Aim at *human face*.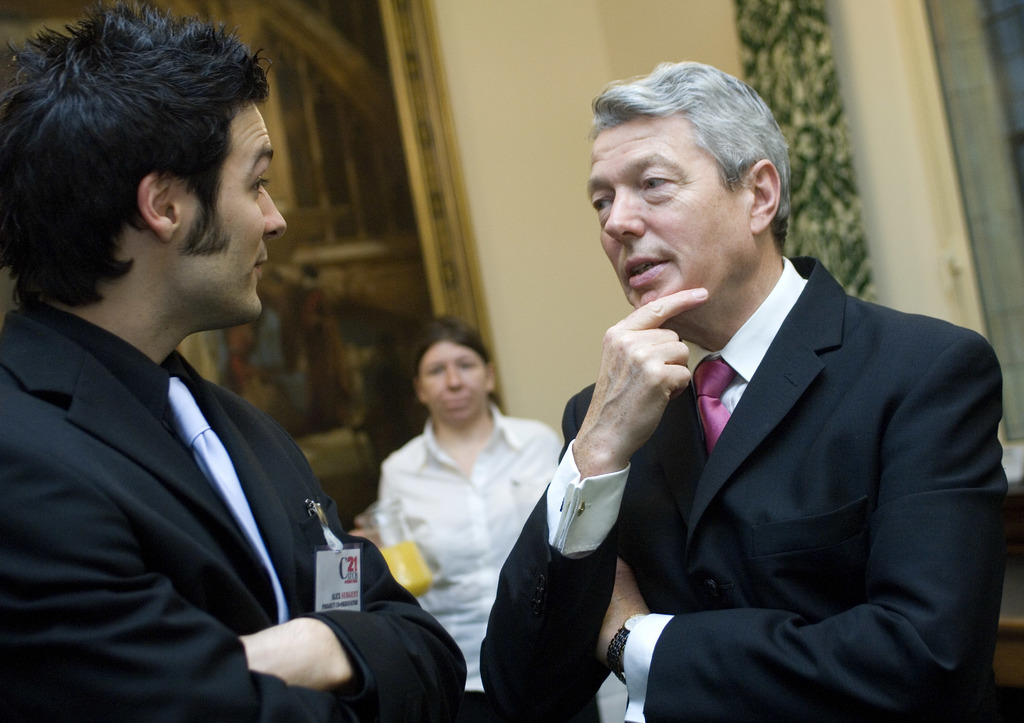
Aimed at (419, 345, 488, 423).
